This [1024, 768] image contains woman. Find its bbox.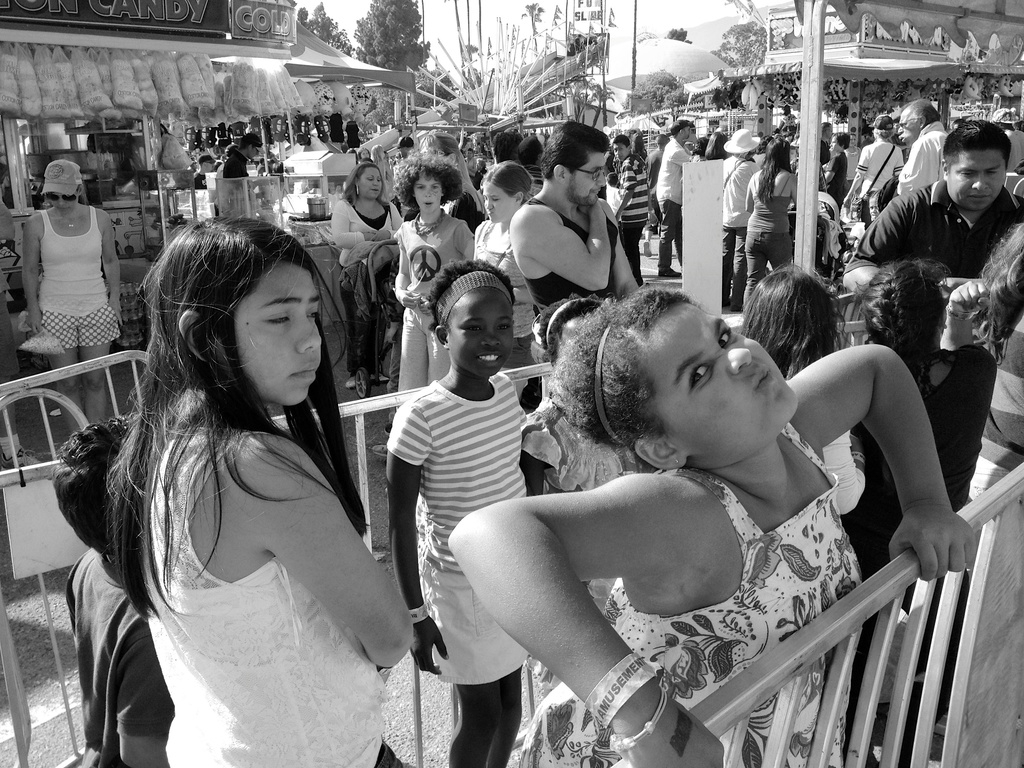
464, 165, 538, 372.
